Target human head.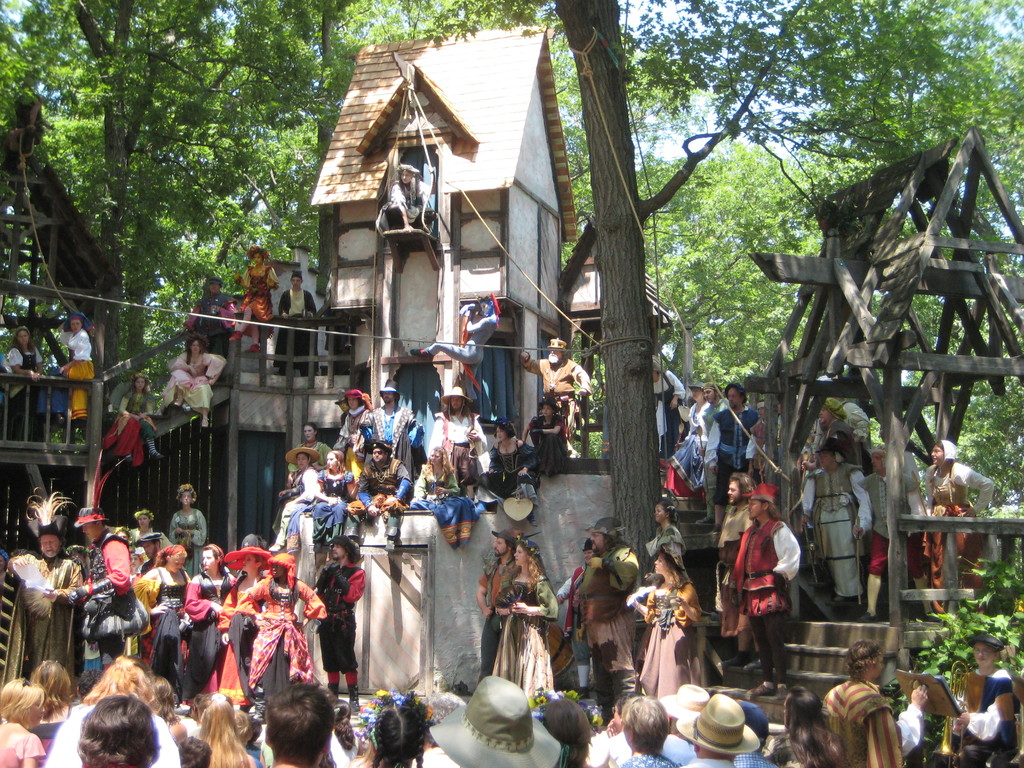
Target region: l=327, t=449, r=344, b=471.
